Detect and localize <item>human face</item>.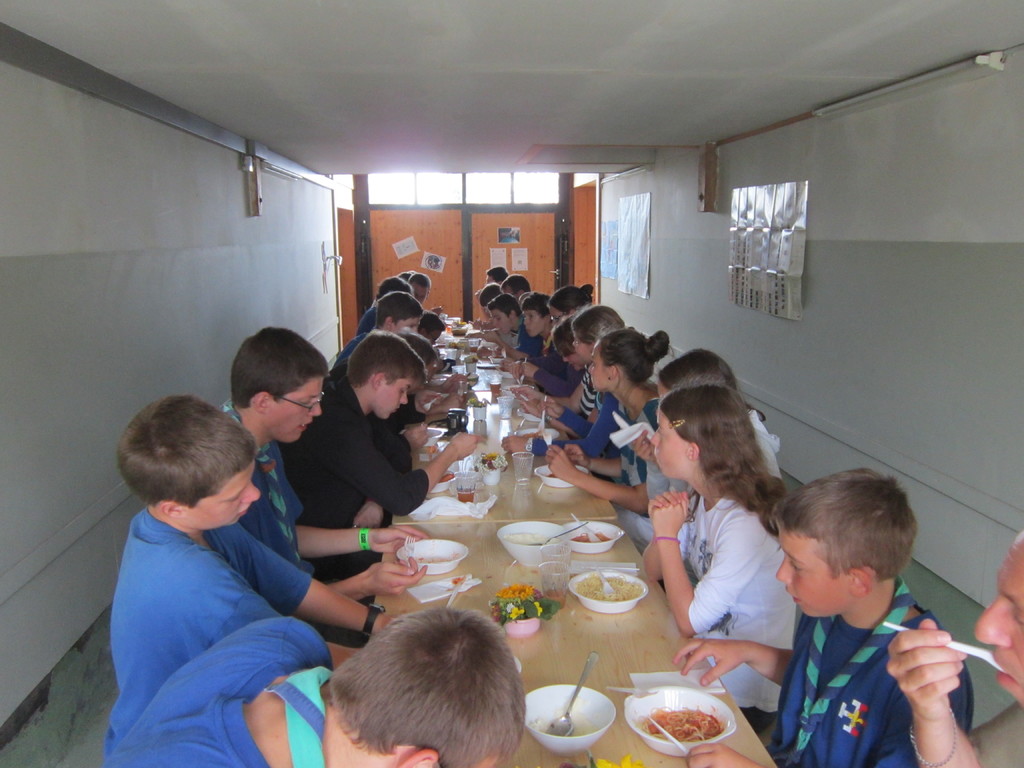
Localized at (973,530,1023,705).
